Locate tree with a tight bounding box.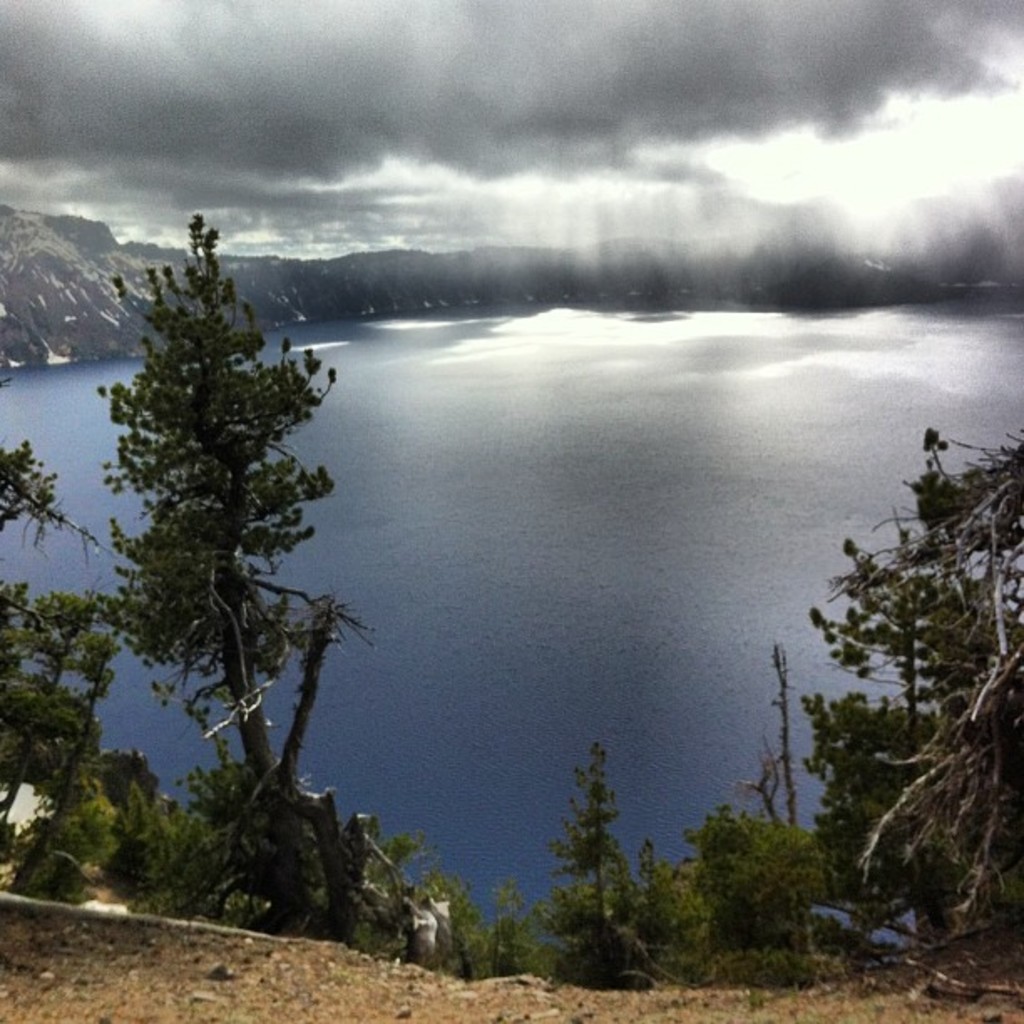
540:746:639:992.
